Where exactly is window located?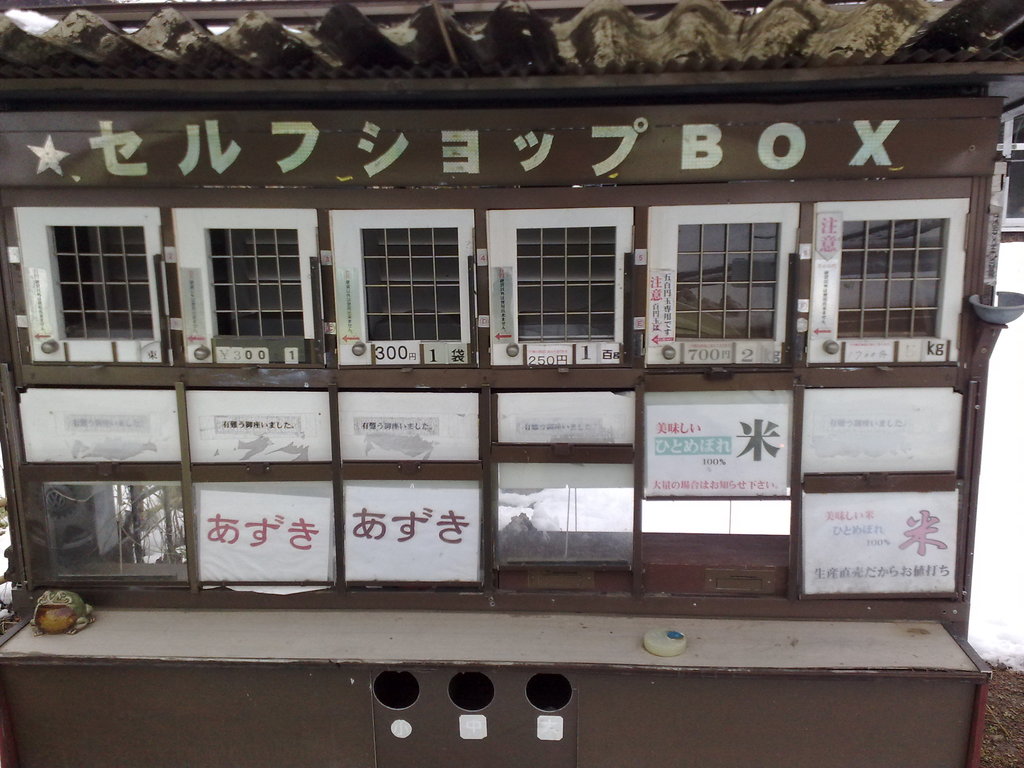
Its bounding box is detection(995, 101, 1023, 249).
